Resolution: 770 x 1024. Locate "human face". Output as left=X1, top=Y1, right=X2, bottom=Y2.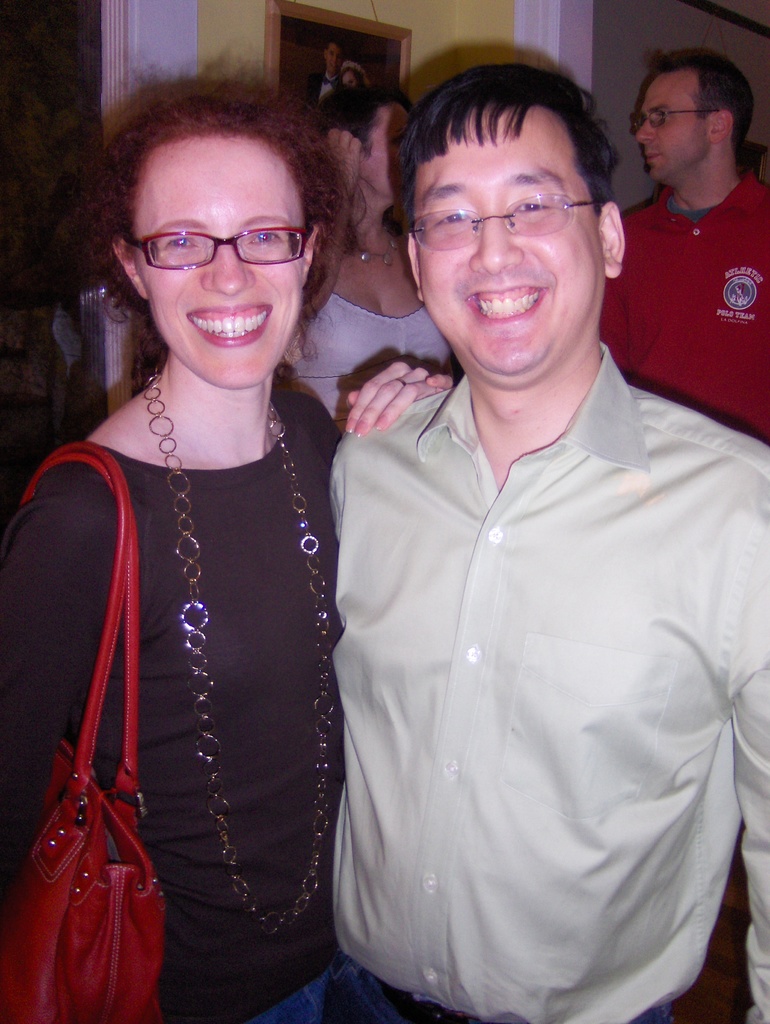
left=639, top=71, right=706, bottom=173.
